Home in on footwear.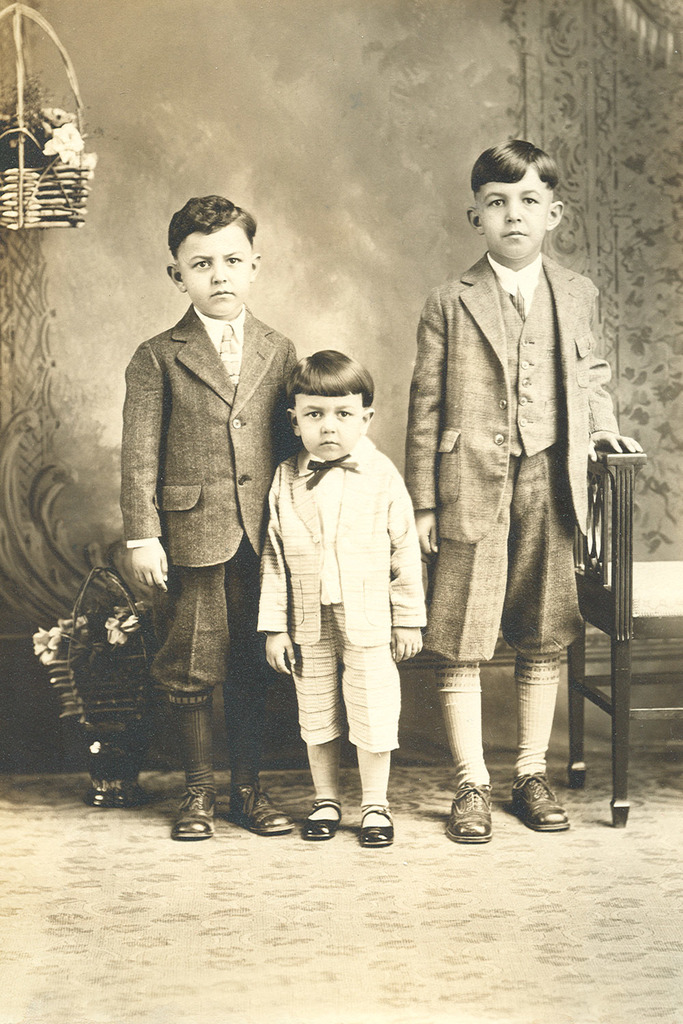
Homed in at bbox=(356, 806, 394, 841).
